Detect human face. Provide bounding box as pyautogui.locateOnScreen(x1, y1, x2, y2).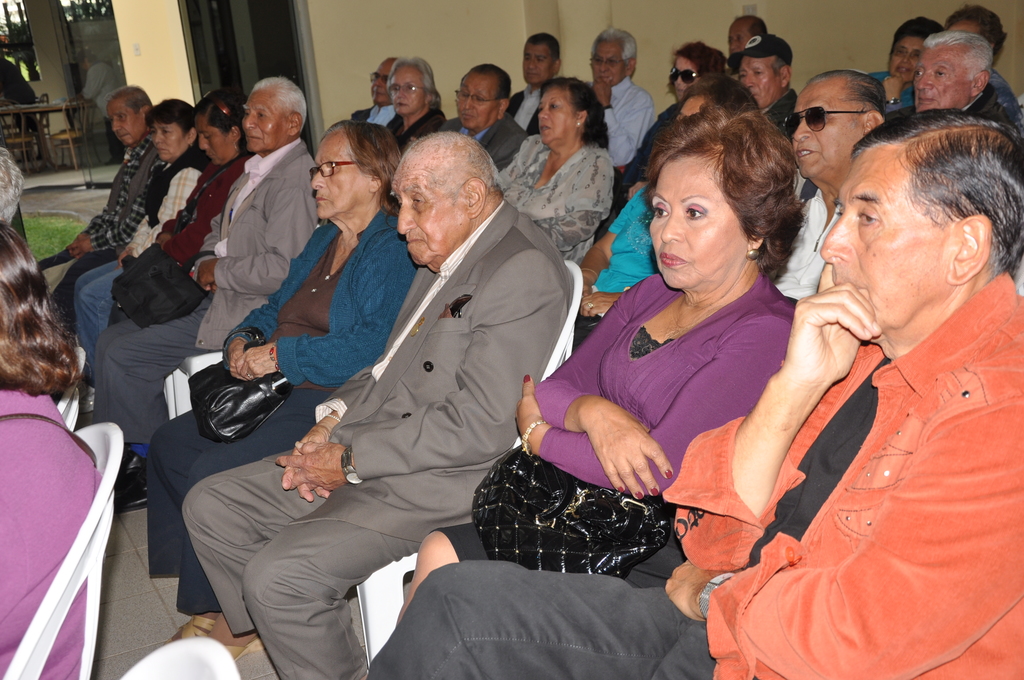
pyautogui.locateOnScreen(196, 123, 237, 169).
